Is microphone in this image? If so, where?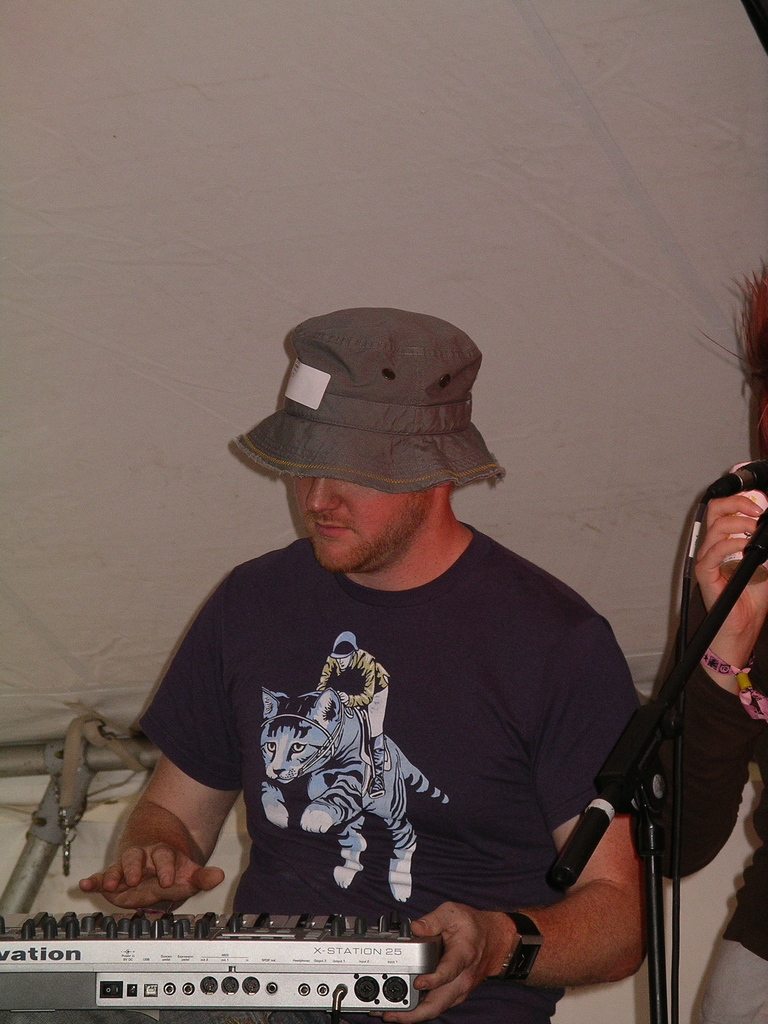
Yes, at rect(695, 457, 767, 496).
